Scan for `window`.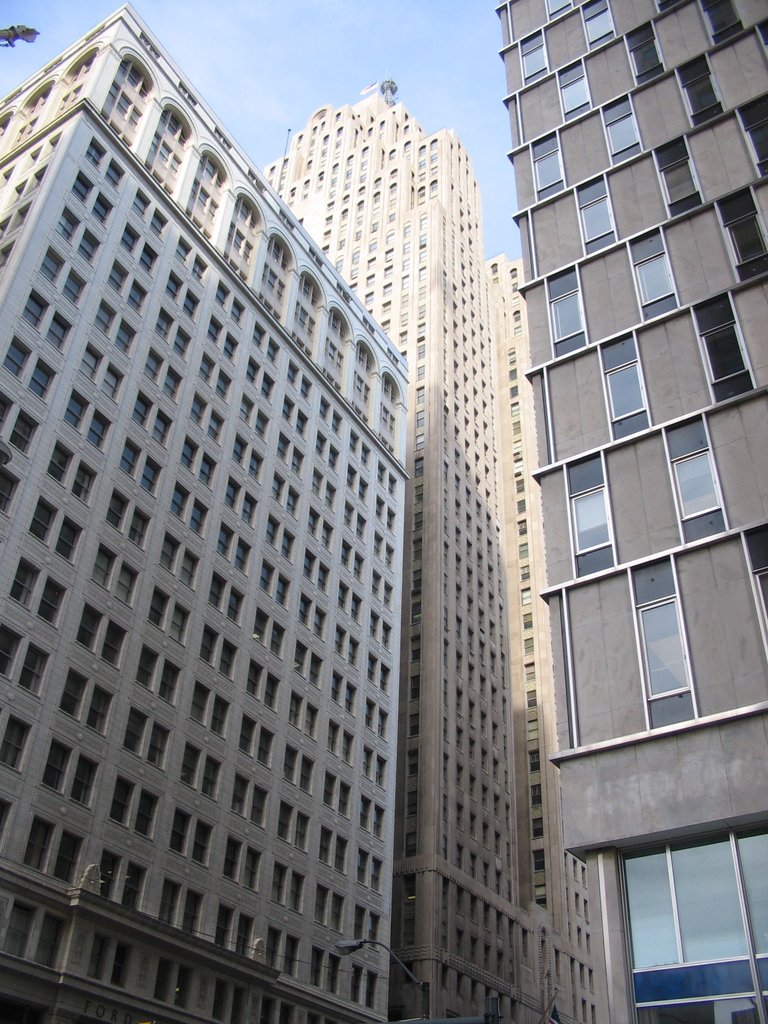
Scan result: BBox(355, 472, 366, 505).
